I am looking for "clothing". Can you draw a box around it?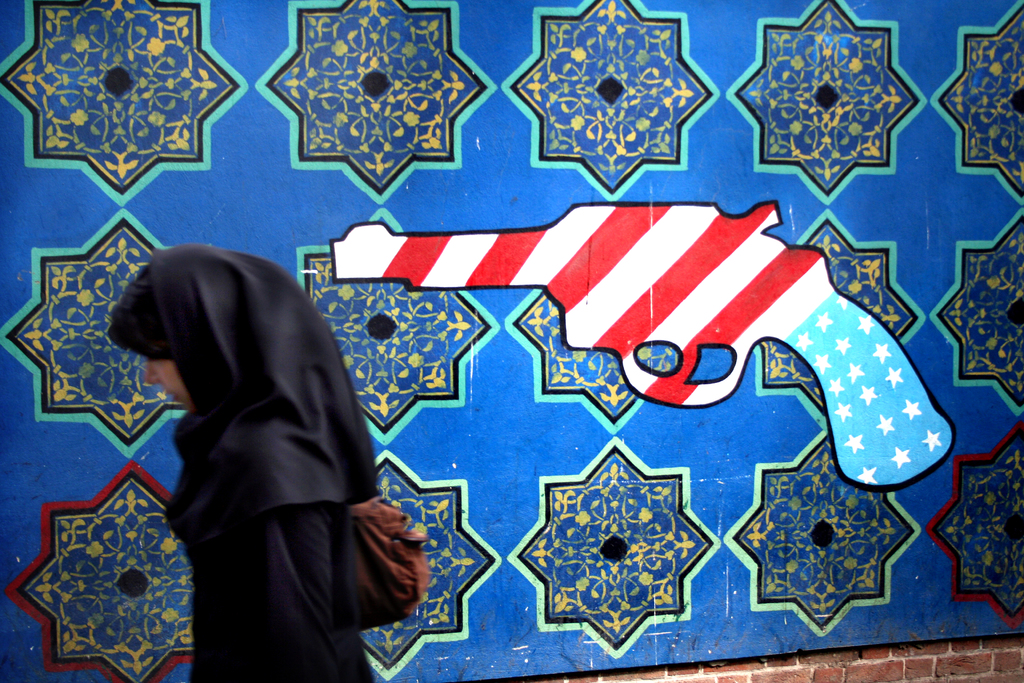
Sure, the bounding box is [x1=115, y1=250, x2=413, y2=666].
